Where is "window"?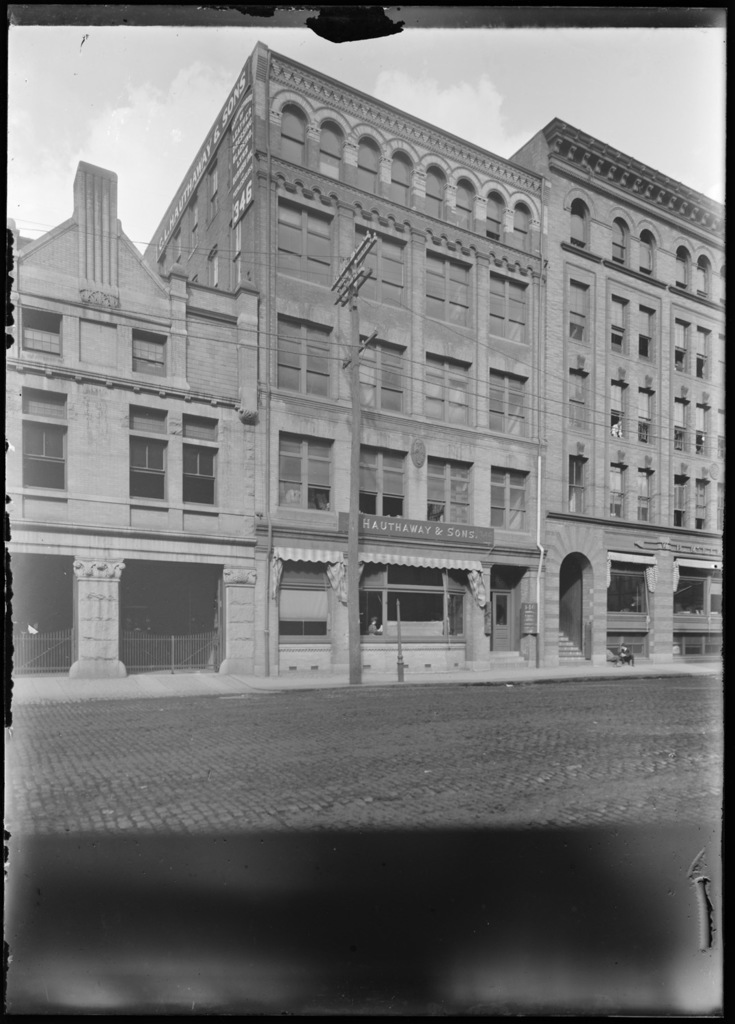
pyautogui.locateOnScreen(316, 115, 348, 188).
